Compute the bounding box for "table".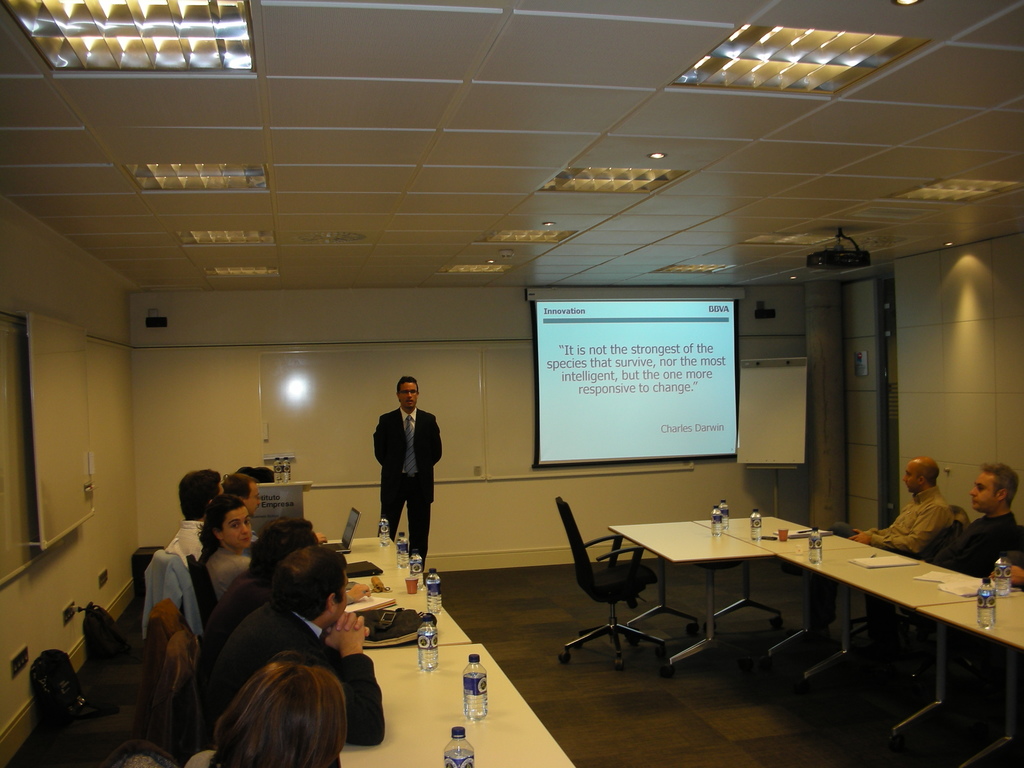
314/516/578/767.
